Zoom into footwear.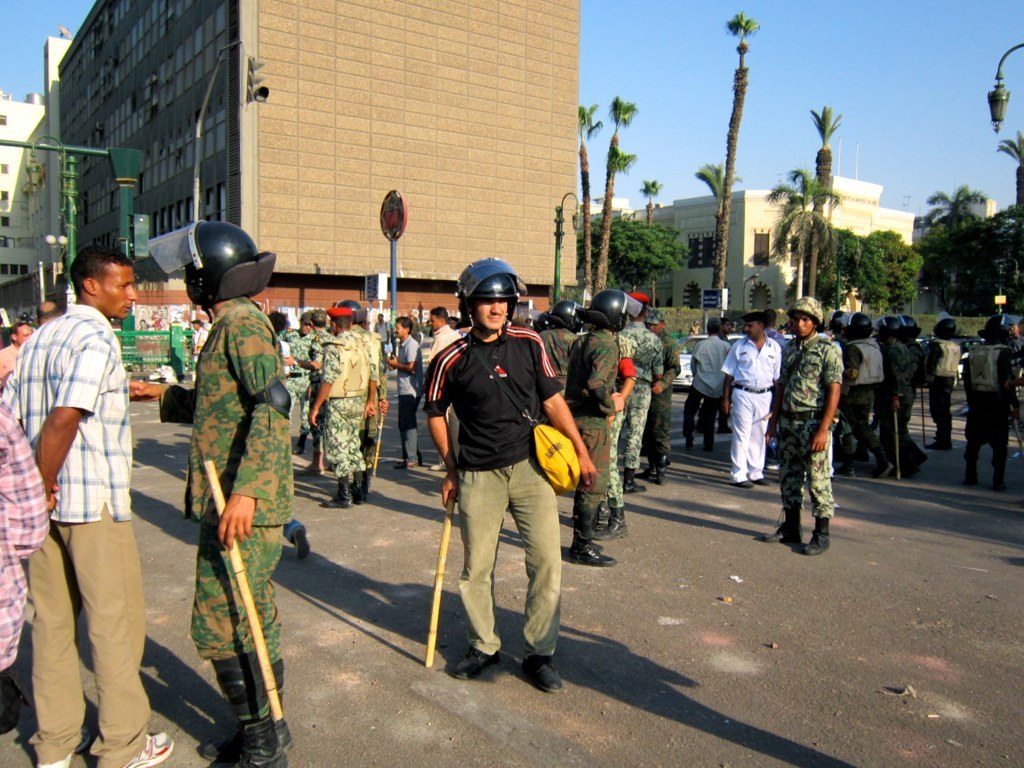
Zoom target: select_region(623, 464, 645, 497).
